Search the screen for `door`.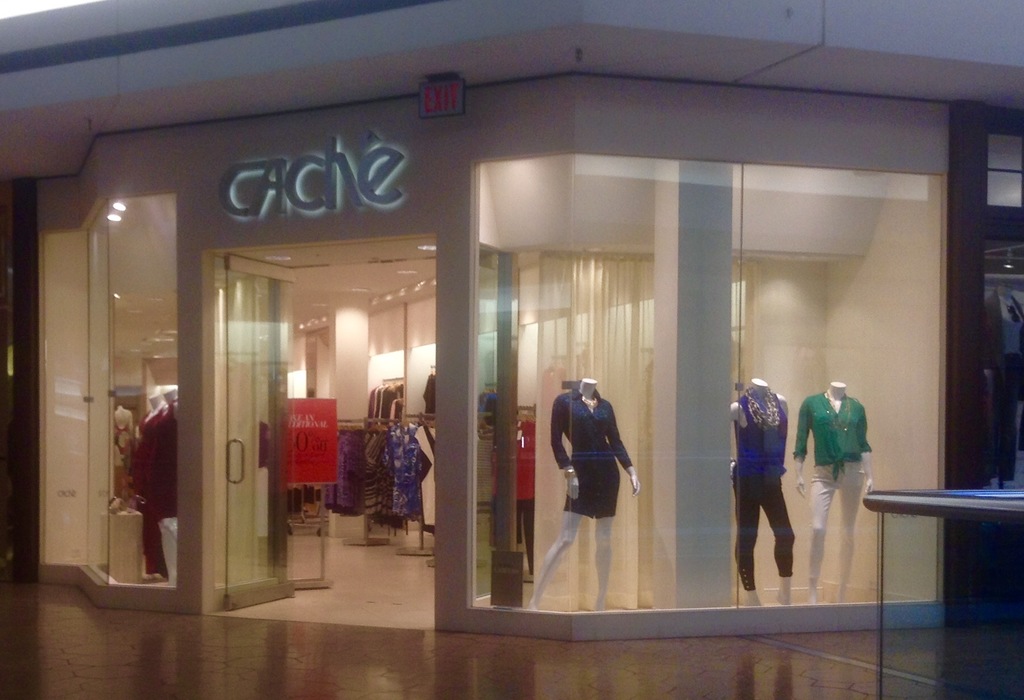
Found at x1=214 y1=259 x2=291 y2=612.
